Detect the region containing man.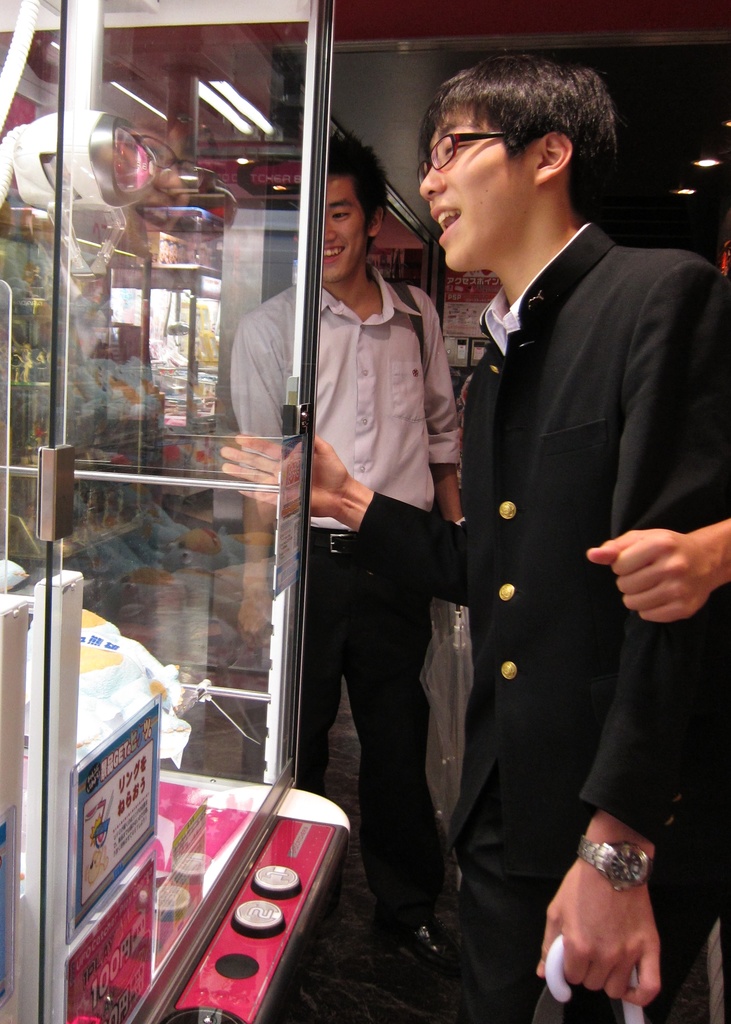
box(232, 132, 458, 986).
